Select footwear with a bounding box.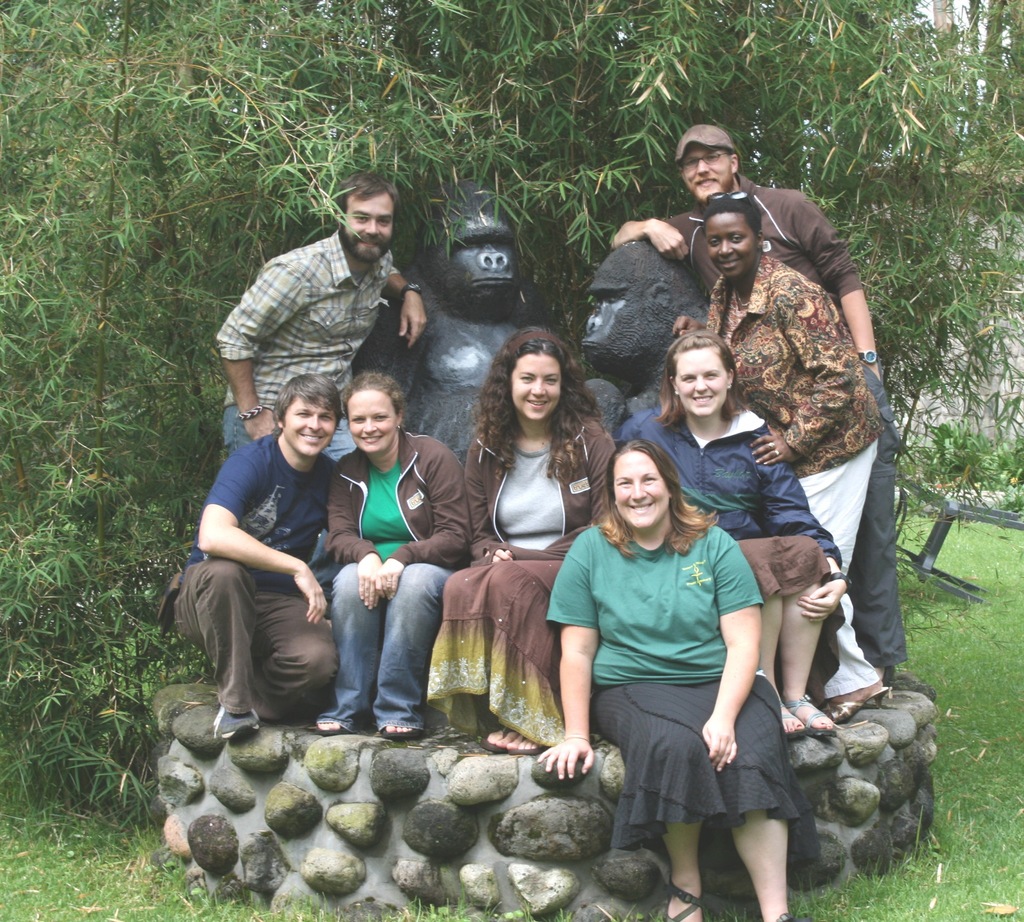
[318,705,353,735].
